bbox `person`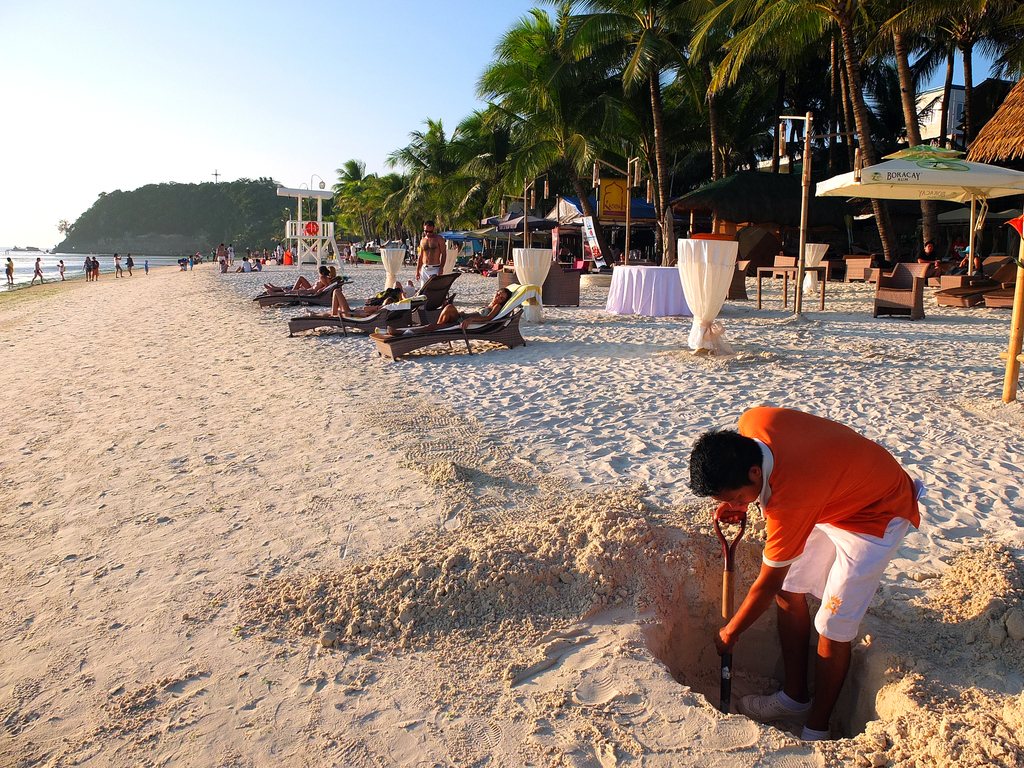
locate(692, 389, 909, 734)
